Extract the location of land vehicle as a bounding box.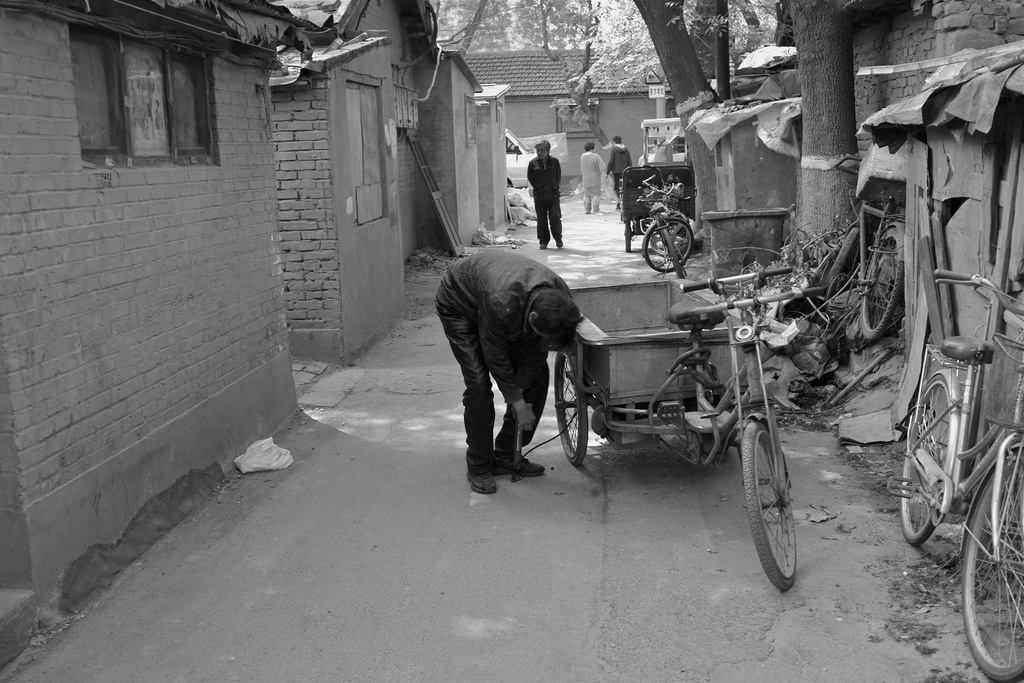
region(503, 126, 536, 190).
